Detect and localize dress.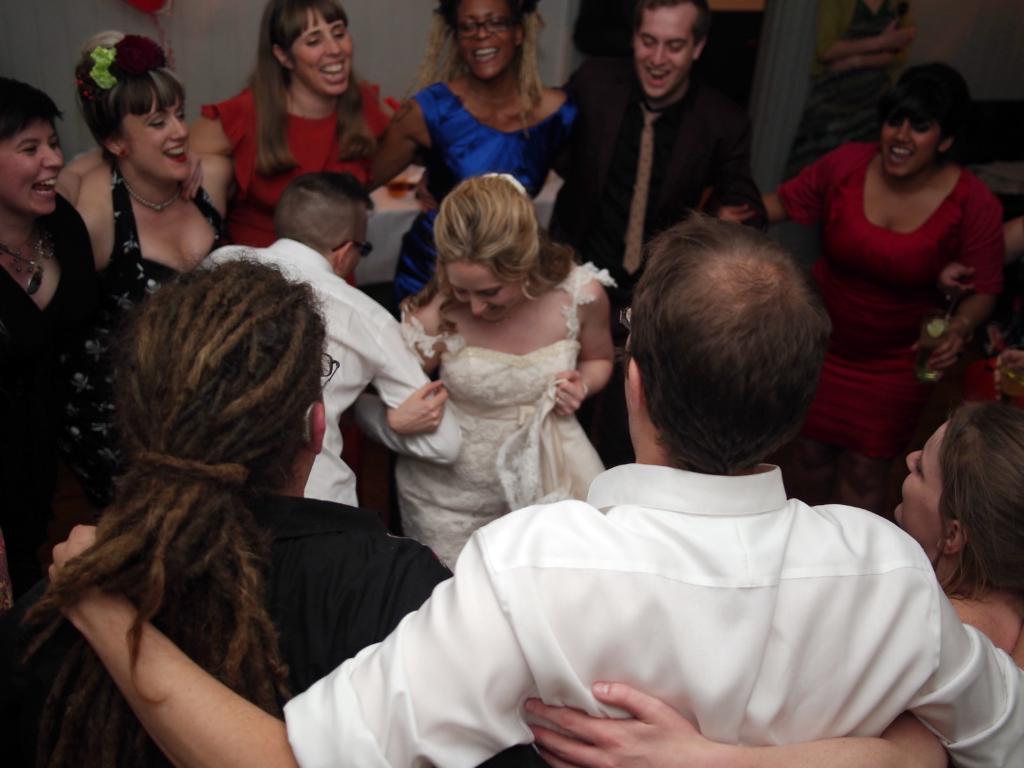
Localized at region(388, 78, 582, 324).
